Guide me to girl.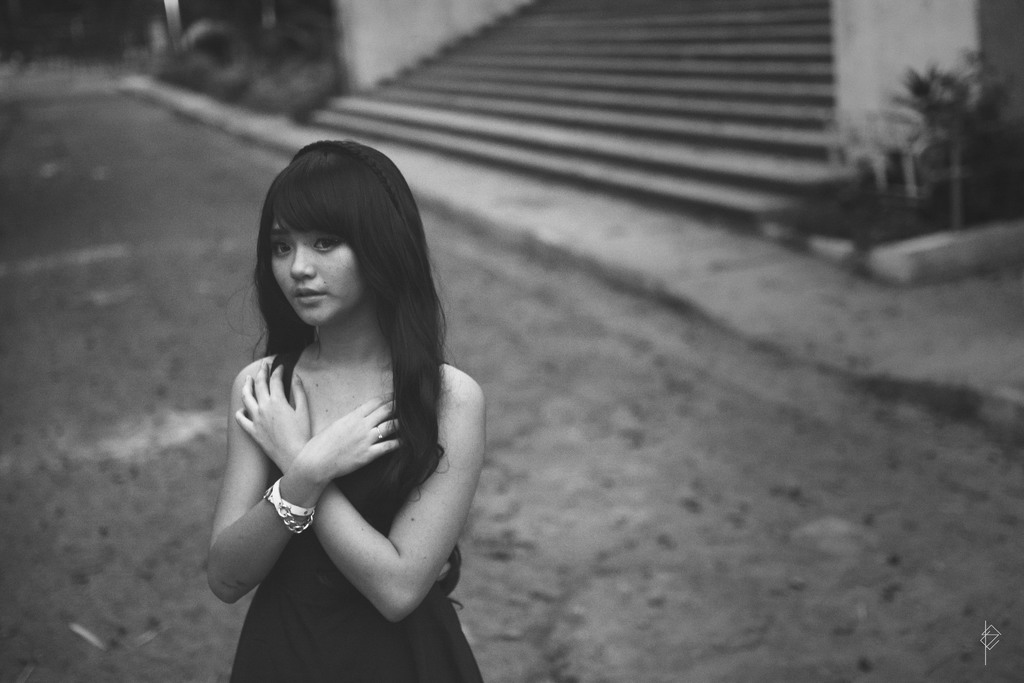
Guidance: Rect(206, 137, 486, 682).
